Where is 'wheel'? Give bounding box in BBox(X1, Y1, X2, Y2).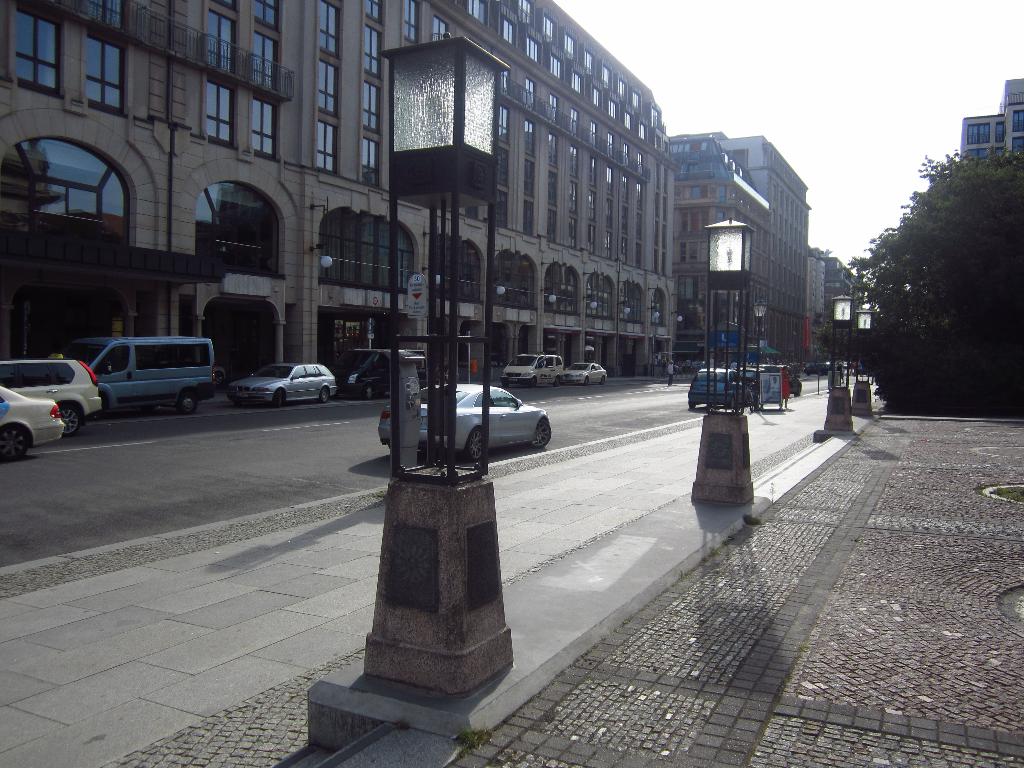
BBox(553, 376, 561, 388).
